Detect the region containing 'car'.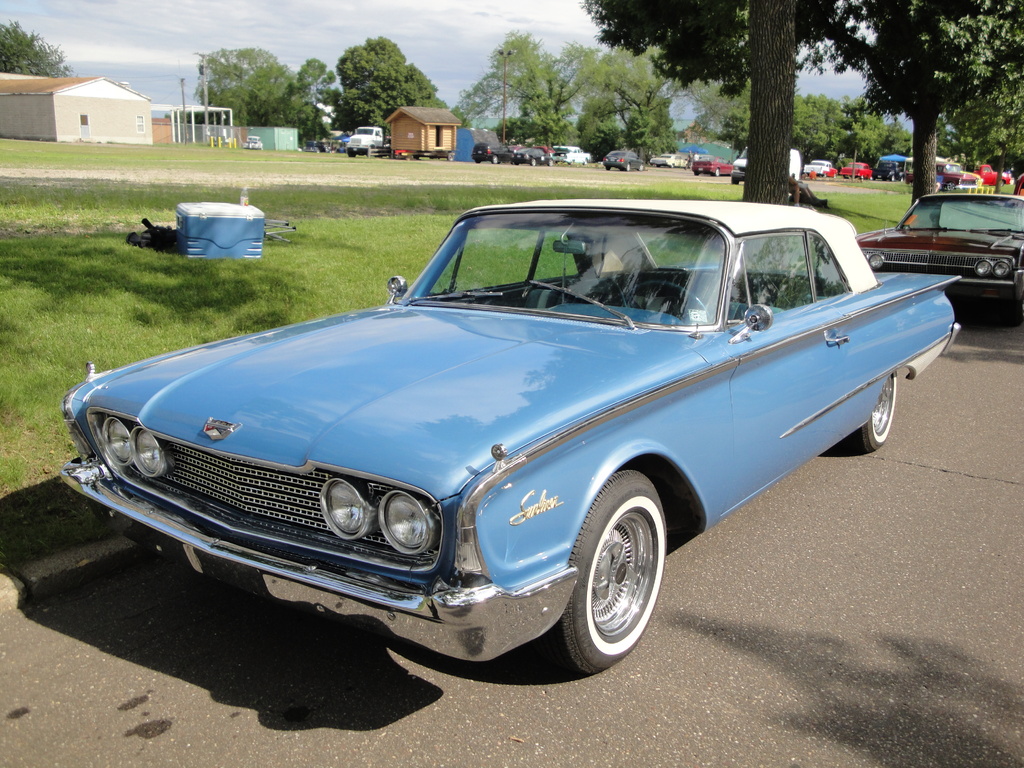
pyautogui.locateOnScreen(692, 150, 731, 177).
